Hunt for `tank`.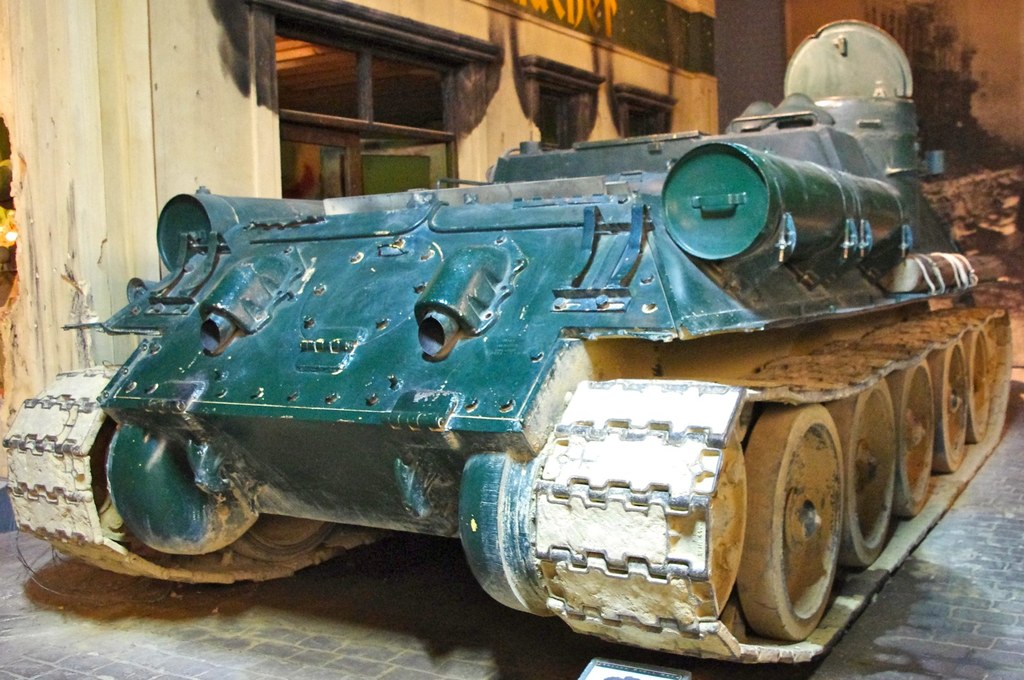
Hunted down at locate(3, 16, 1016, 663).
